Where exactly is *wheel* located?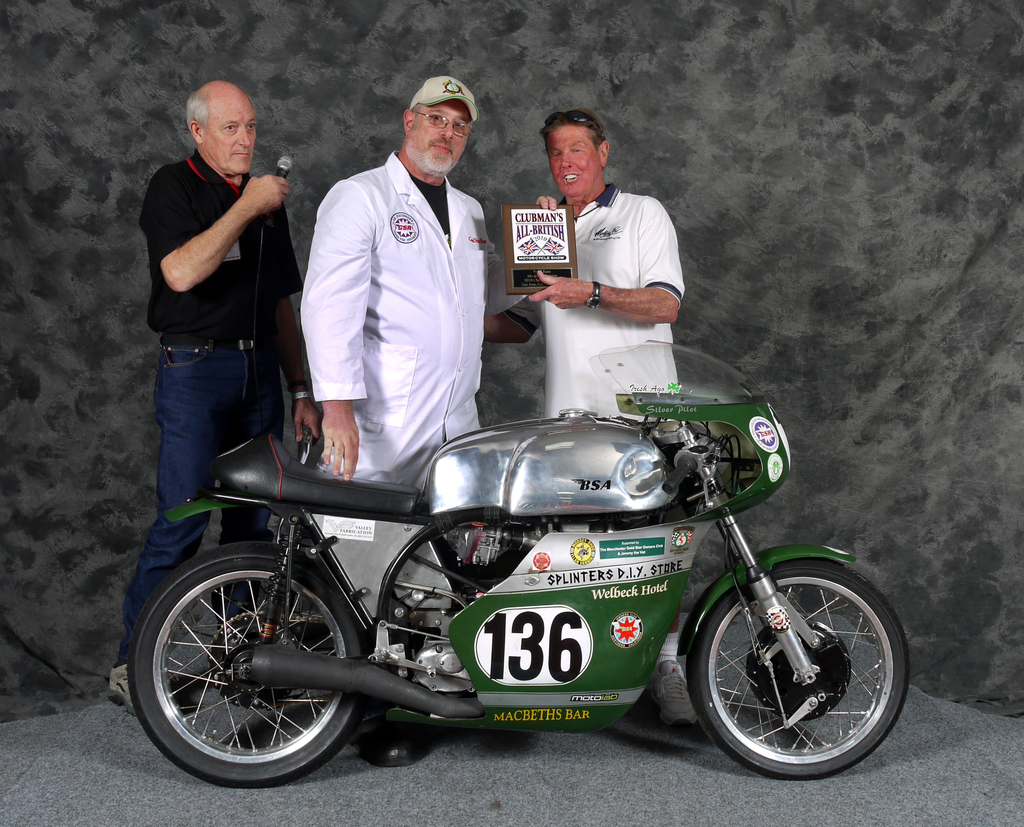
Its bounding box is [145, 557, 346, 780].
